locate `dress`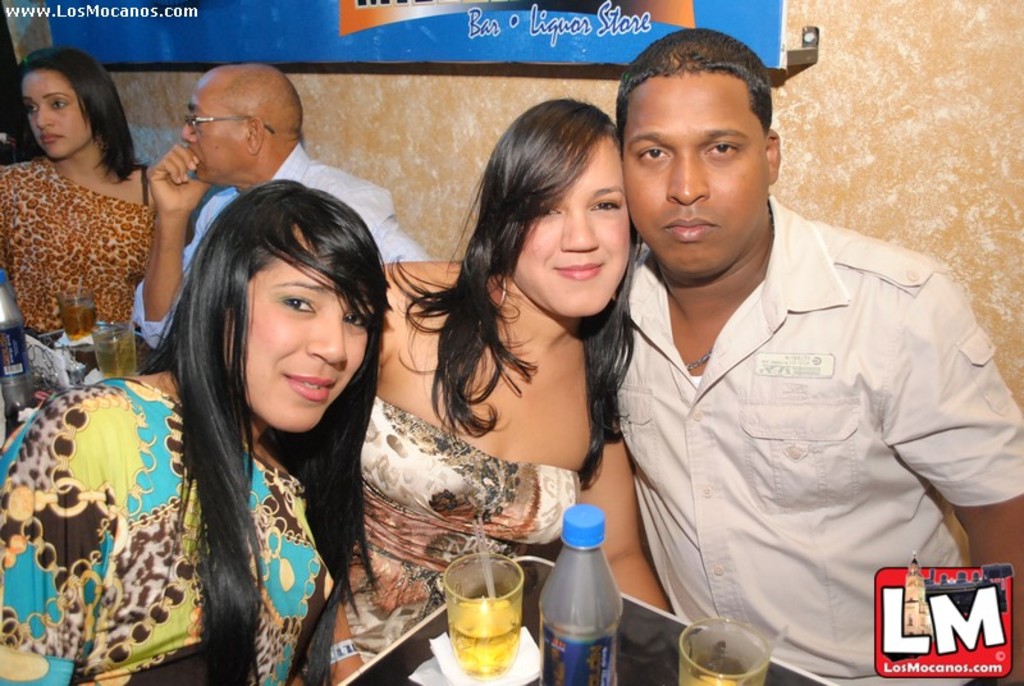
(left=340, top=398, right=580, bottom=658)
